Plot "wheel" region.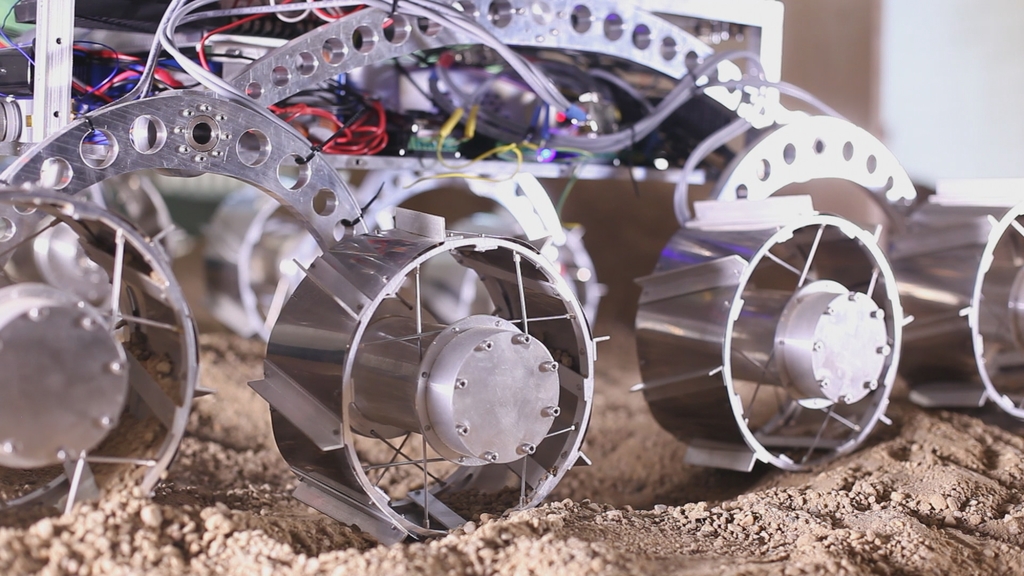
Plotted at (x1=880, y1=196, x2=1023, y2=422).
